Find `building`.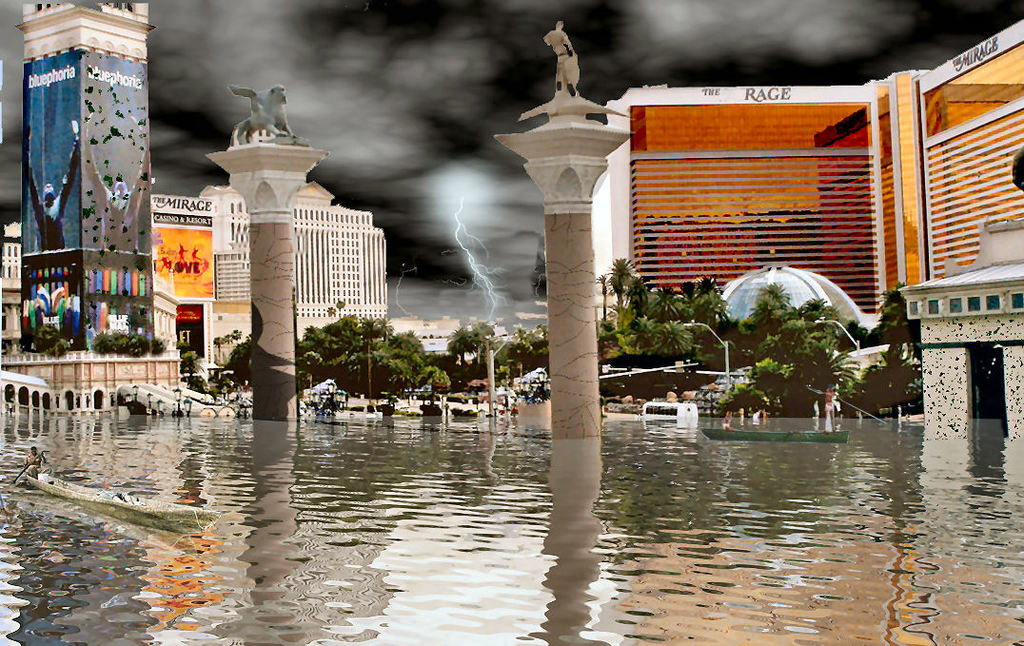
<region>201, 183, 389, 382</region>.
